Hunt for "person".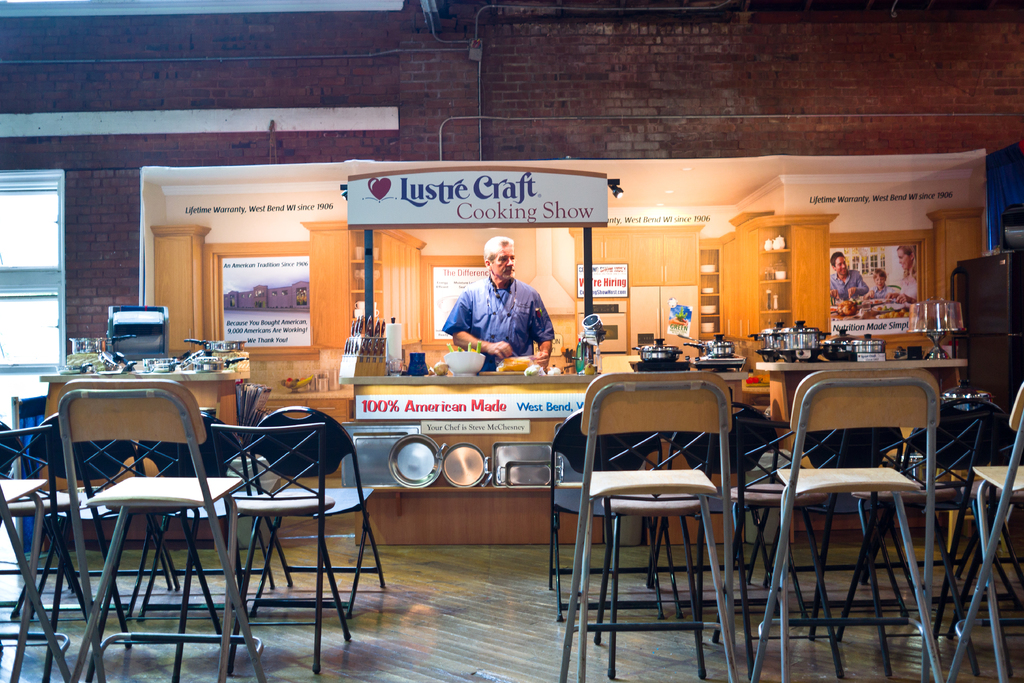
Hunted down at 829/251/867/299.
